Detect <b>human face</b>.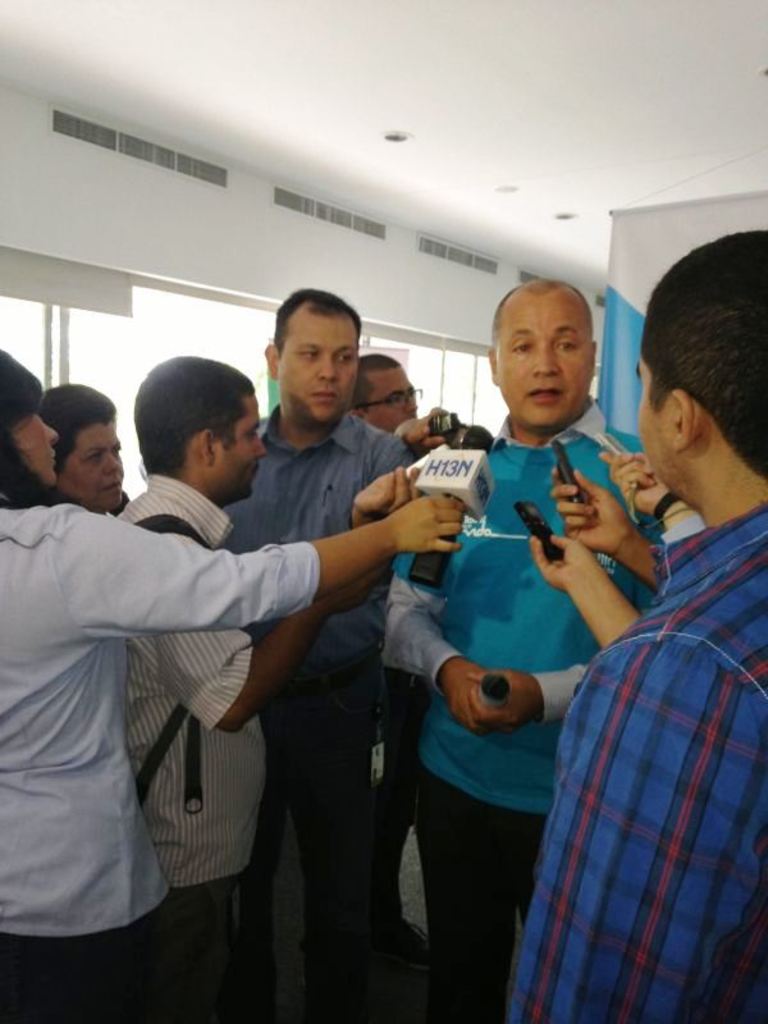
Detected at crop(273, 316, 358, 428).
